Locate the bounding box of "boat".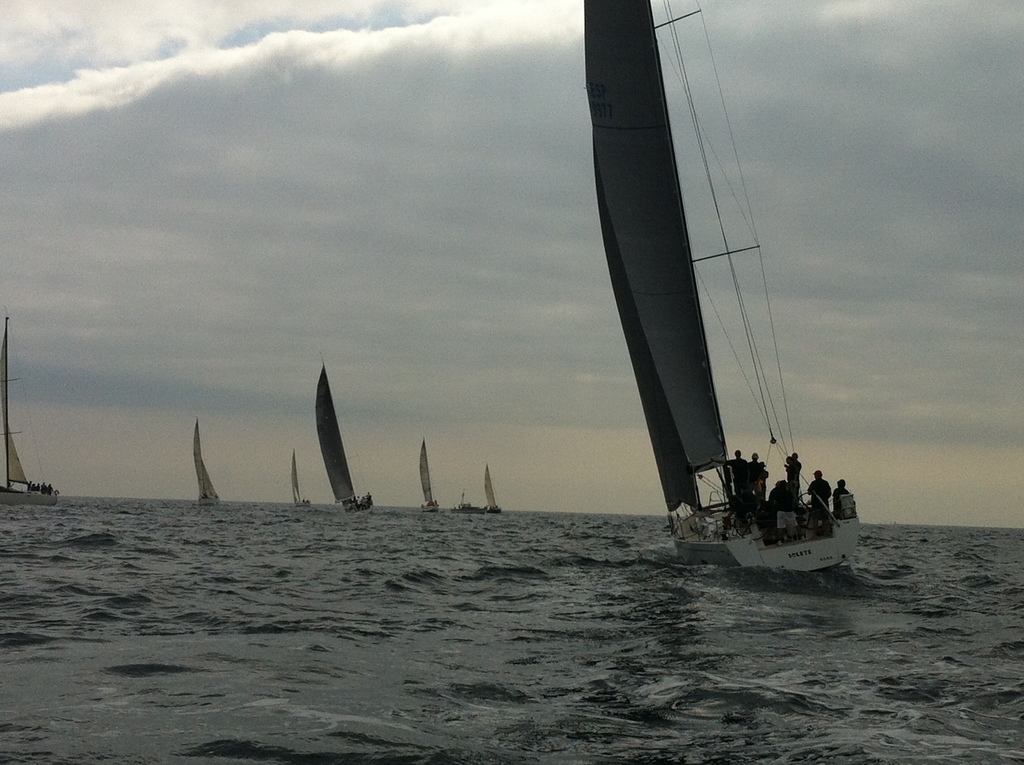
Bounding box: [317, 358, 375, 519].
